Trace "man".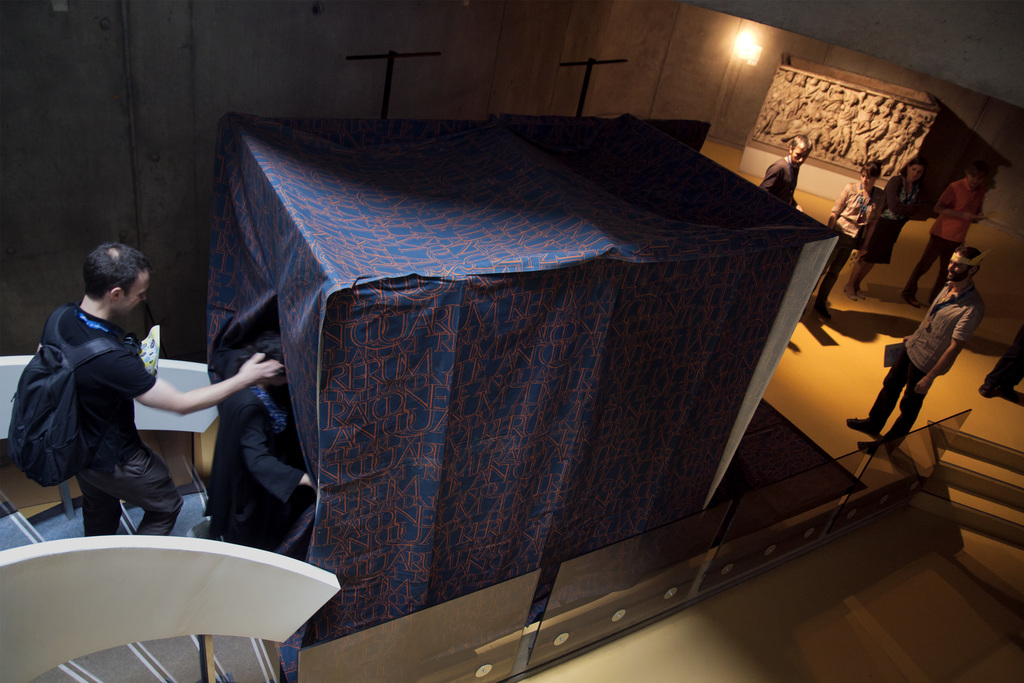
Traced to left=756, top=135, right=810, bottom=214.
